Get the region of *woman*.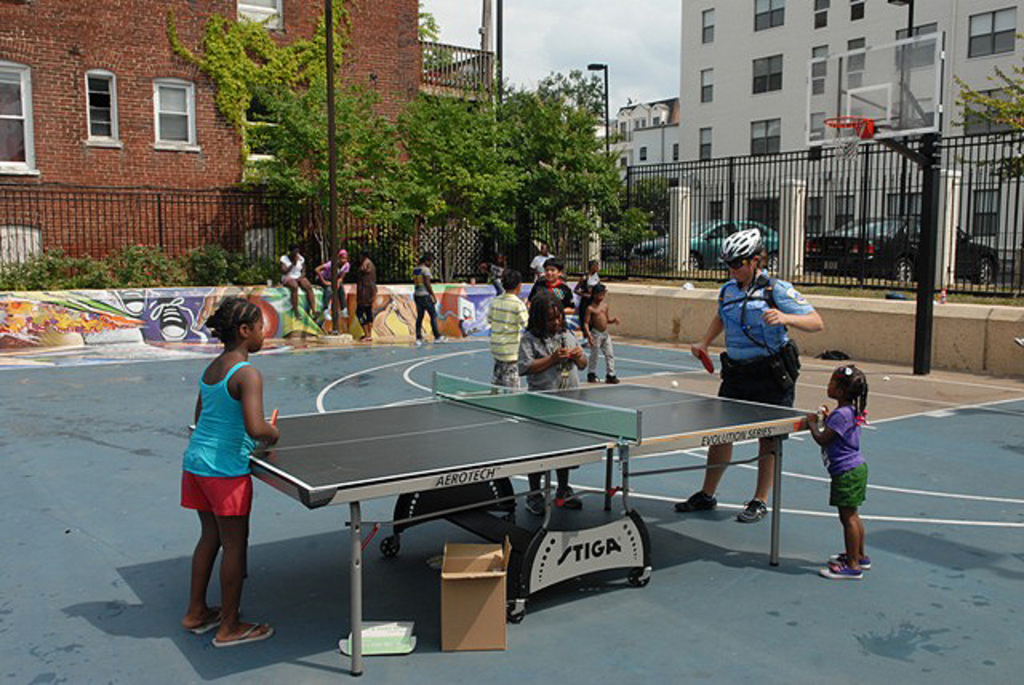
680,227,822,522.
